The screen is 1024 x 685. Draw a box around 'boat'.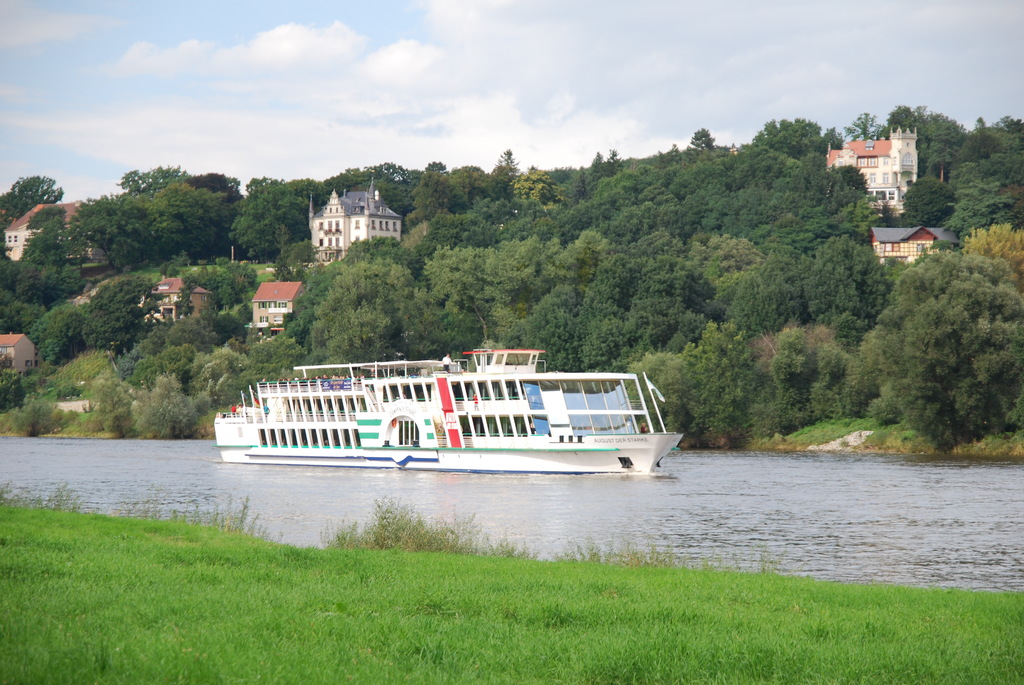
detection(221, 336, 755, 485).
